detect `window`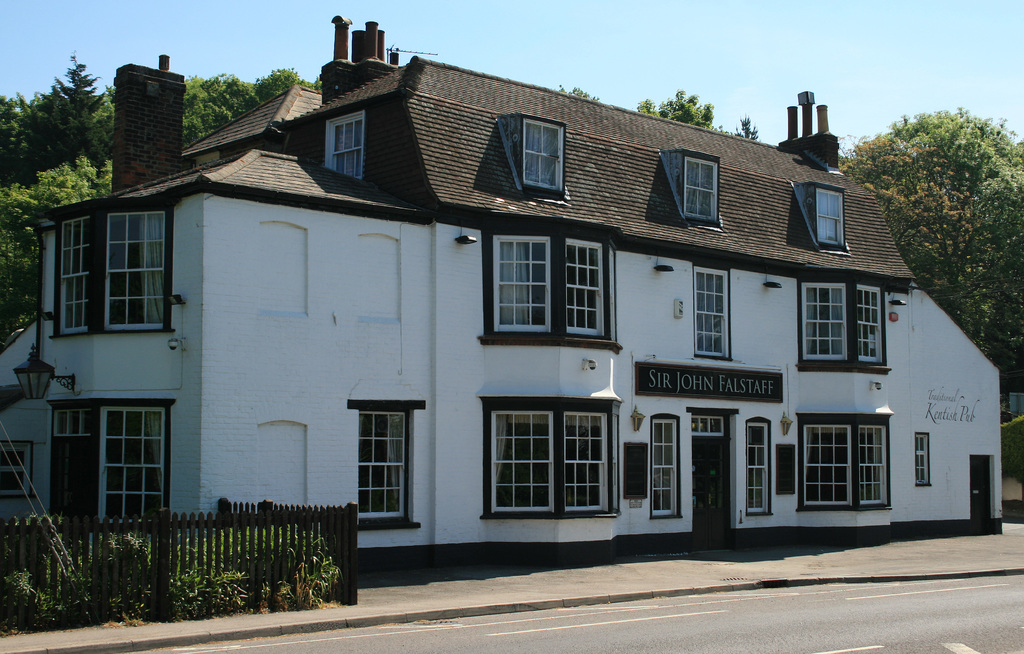
detection(815, 179, 839, 243)
